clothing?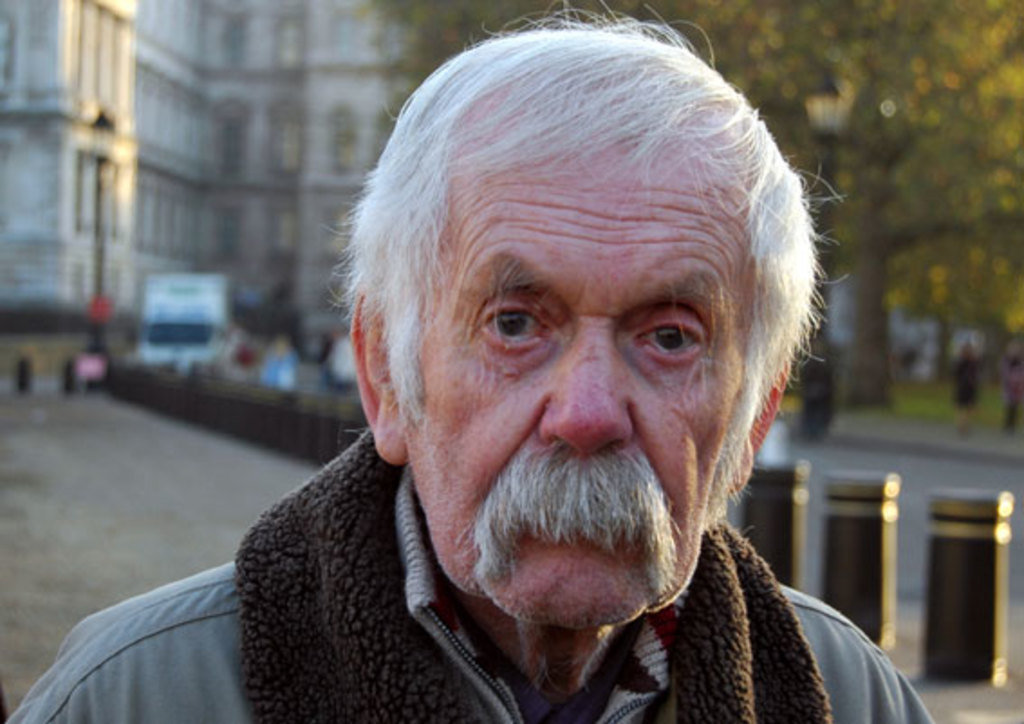
(260,336,302,390)
